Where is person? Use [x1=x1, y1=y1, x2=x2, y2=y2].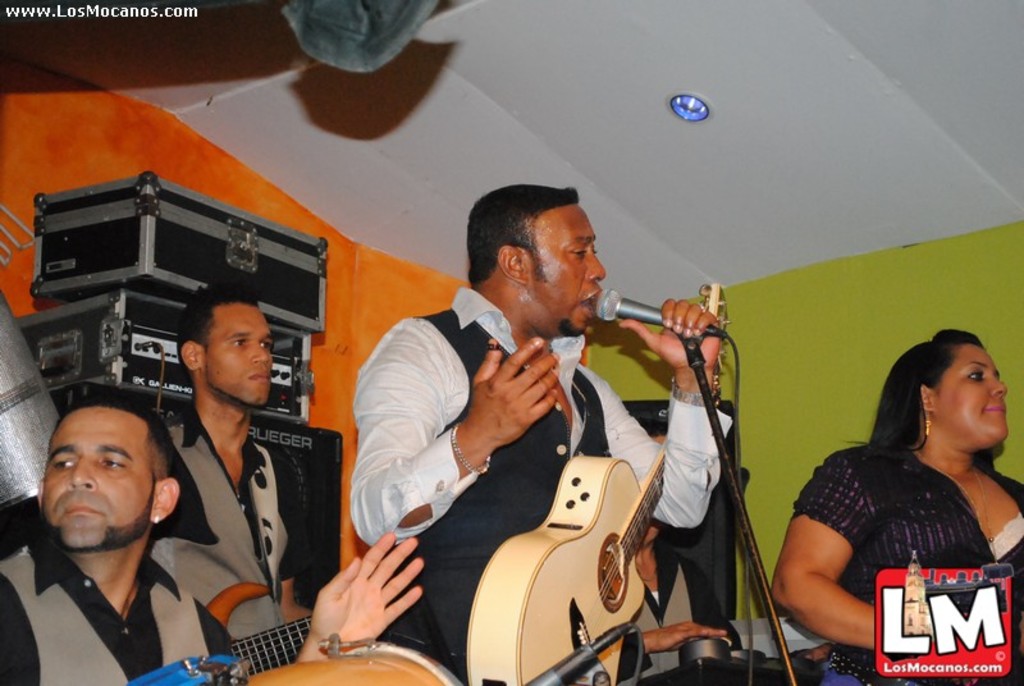
[x1=634, y1=417, x2=835, y2=685].
